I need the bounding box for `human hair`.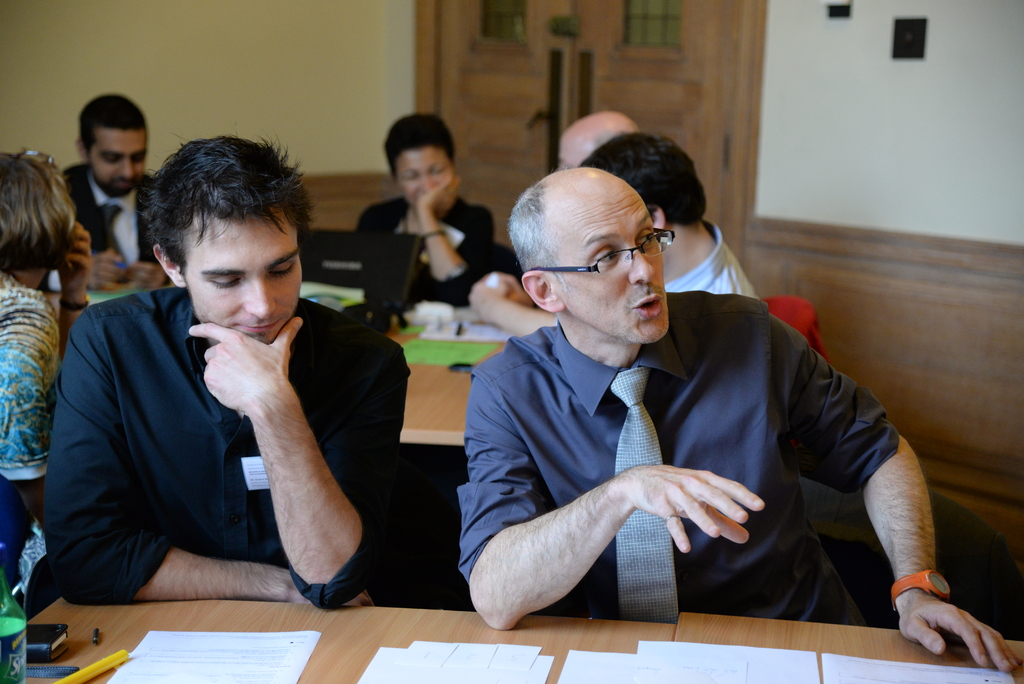
Here it is: [138, 118, 322, 276].
